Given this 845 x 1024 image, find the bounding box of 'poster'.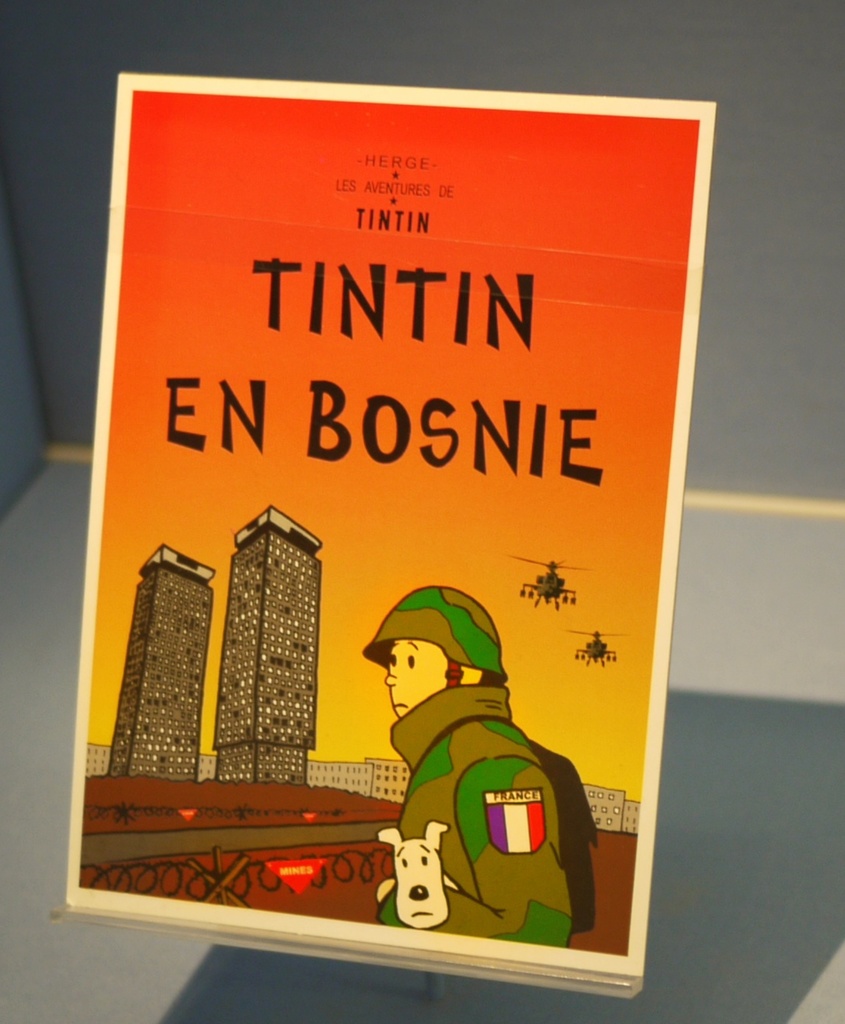
l=62, t=71, r=724, b=979.
